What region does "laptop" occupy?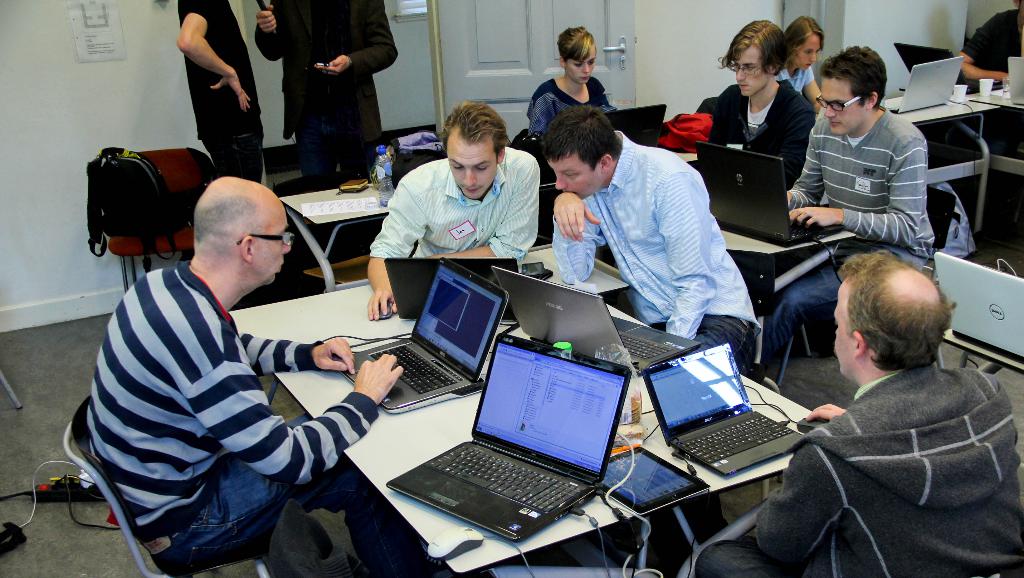
934,252,1023,365.
